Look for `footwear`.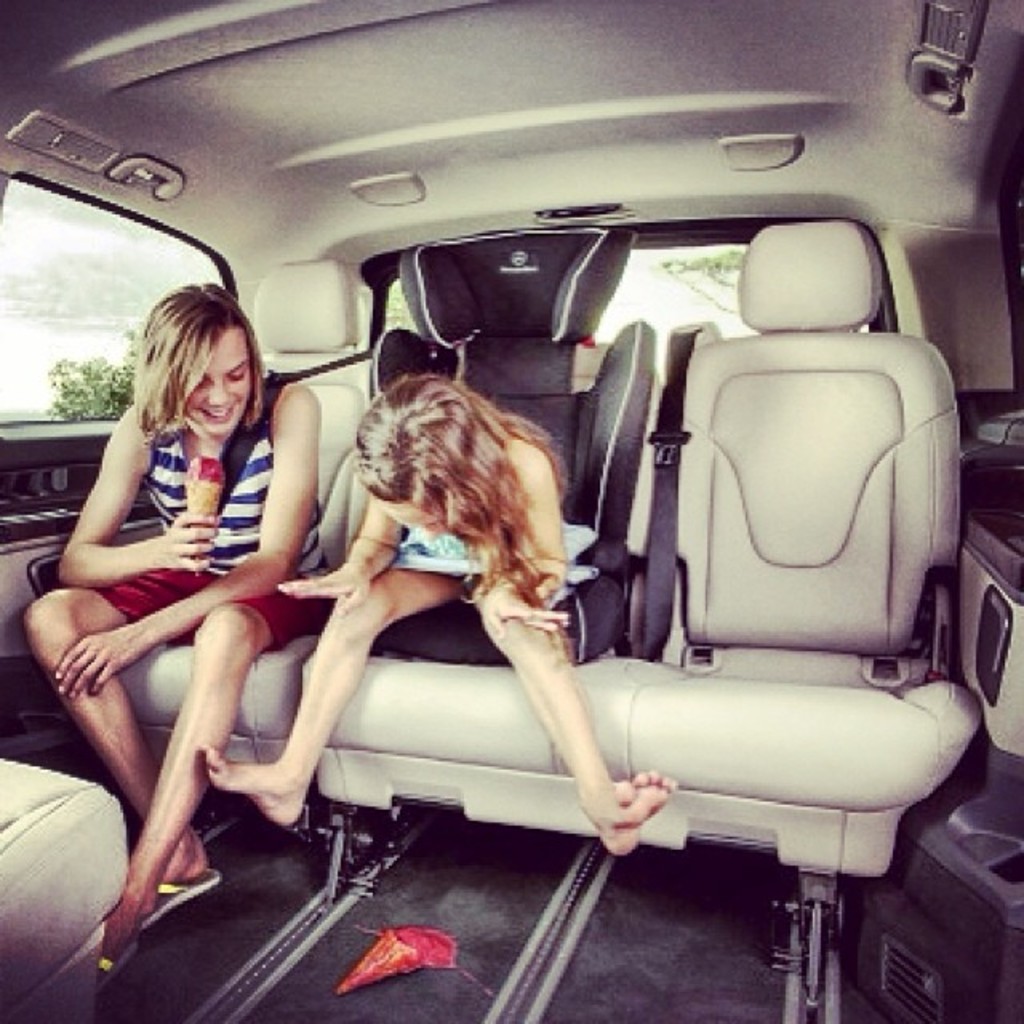
Found: pyautogui.locateOnScreen(142, 878, 219, 928).
